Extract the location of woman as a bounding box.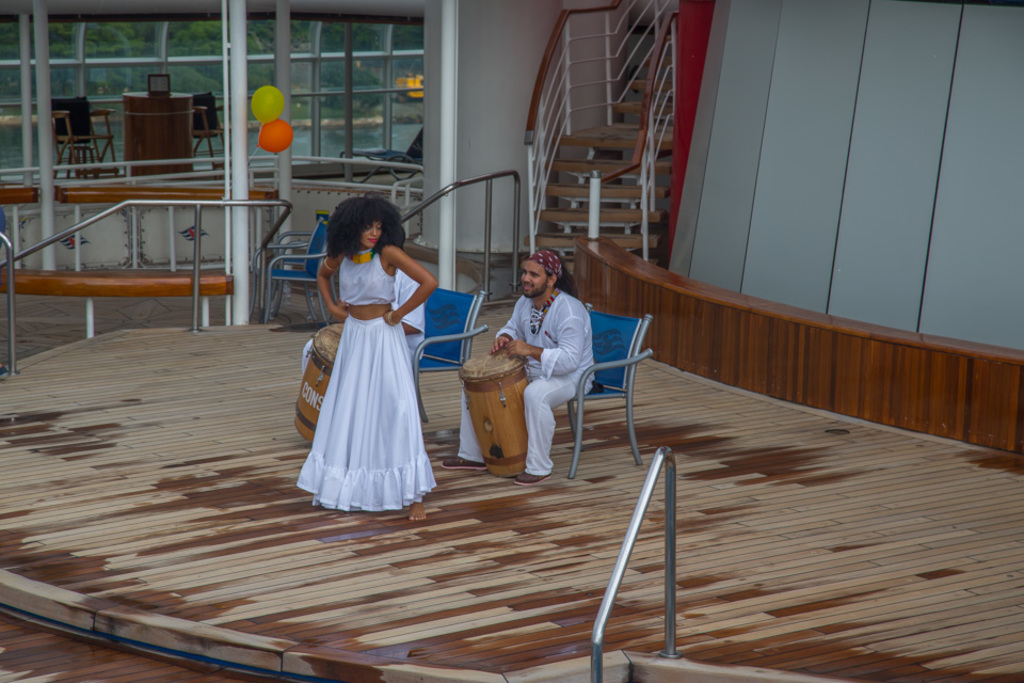
<bbox>297, 189, 442, 521</bbox>.
